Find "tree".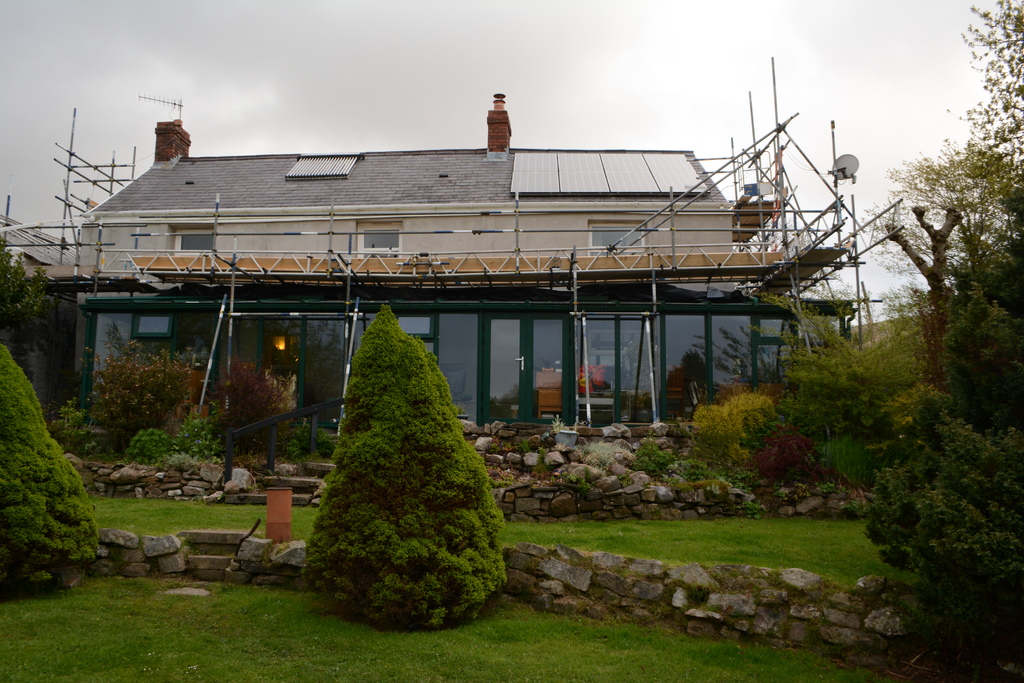
(left=945, top=0, right=1023, bottom=263).
